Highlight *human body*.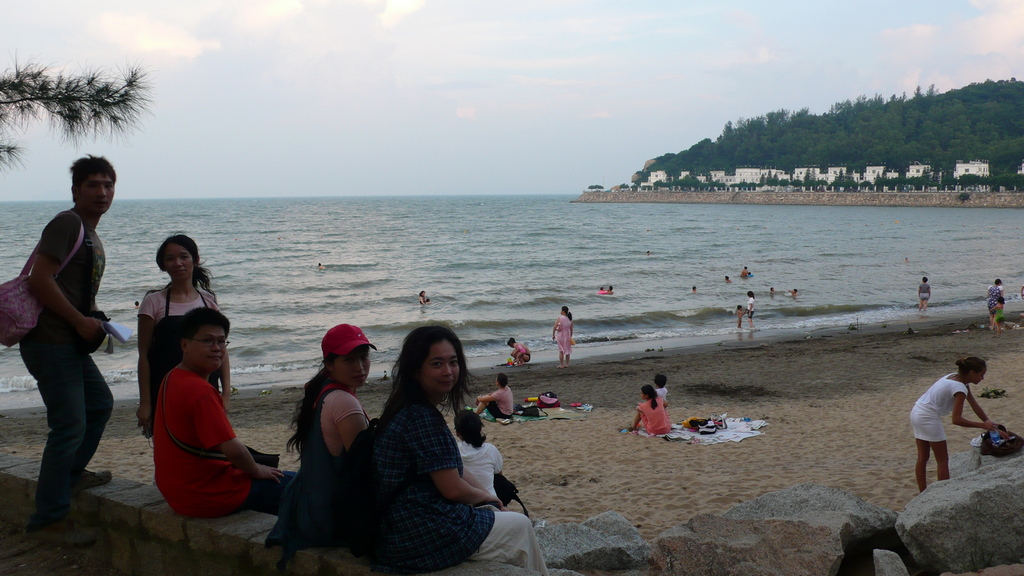
Highlighted region: region(985, 275, 1005, 326).
